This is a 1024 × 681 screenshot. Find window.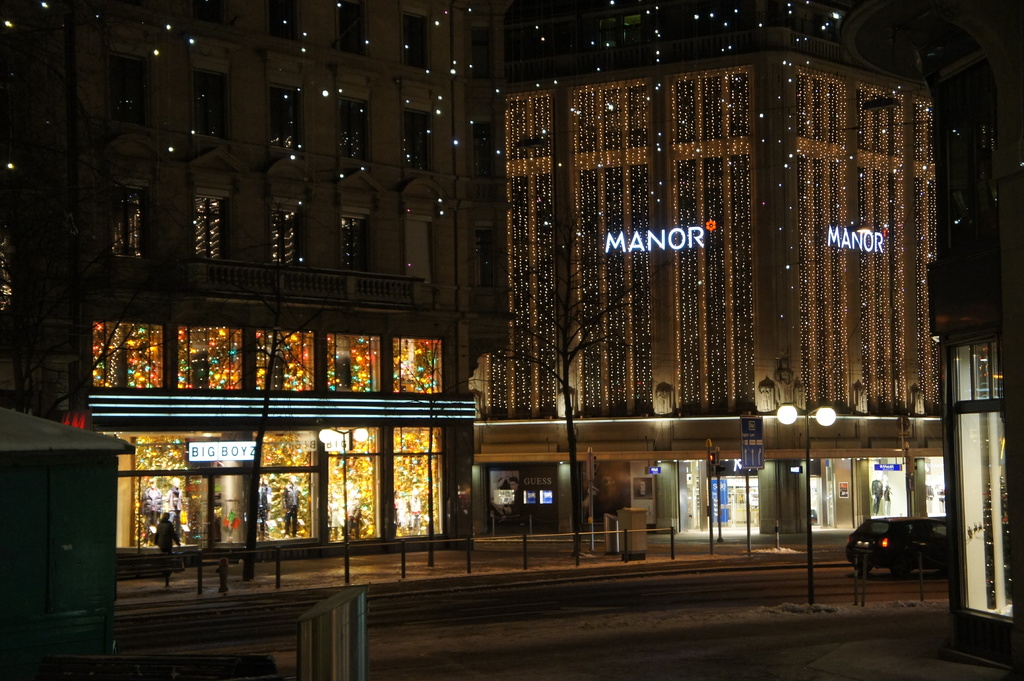
Bounding box: 341:99:371:156.
